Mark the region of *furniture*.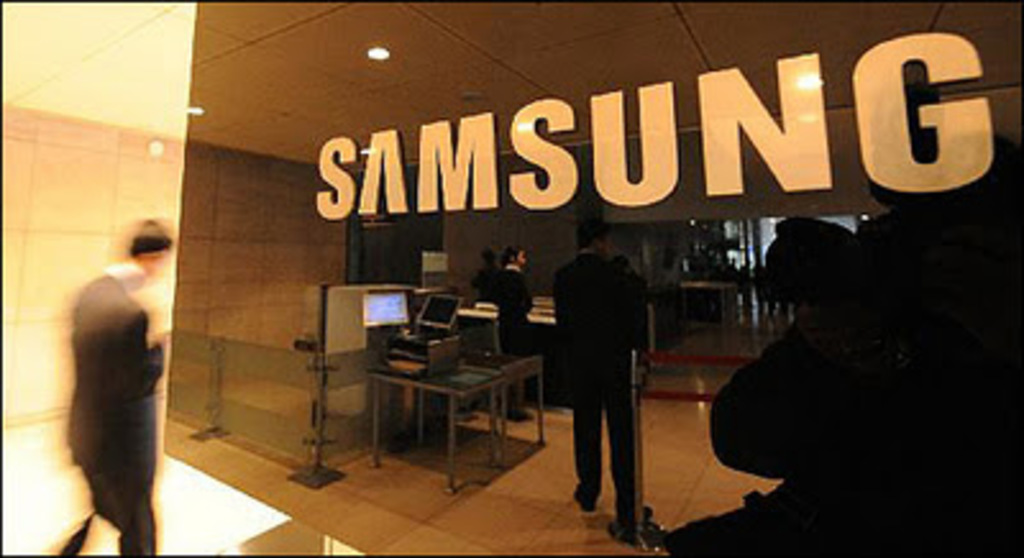
Region: x1=369 y1=346 x2=543 y2=489.
